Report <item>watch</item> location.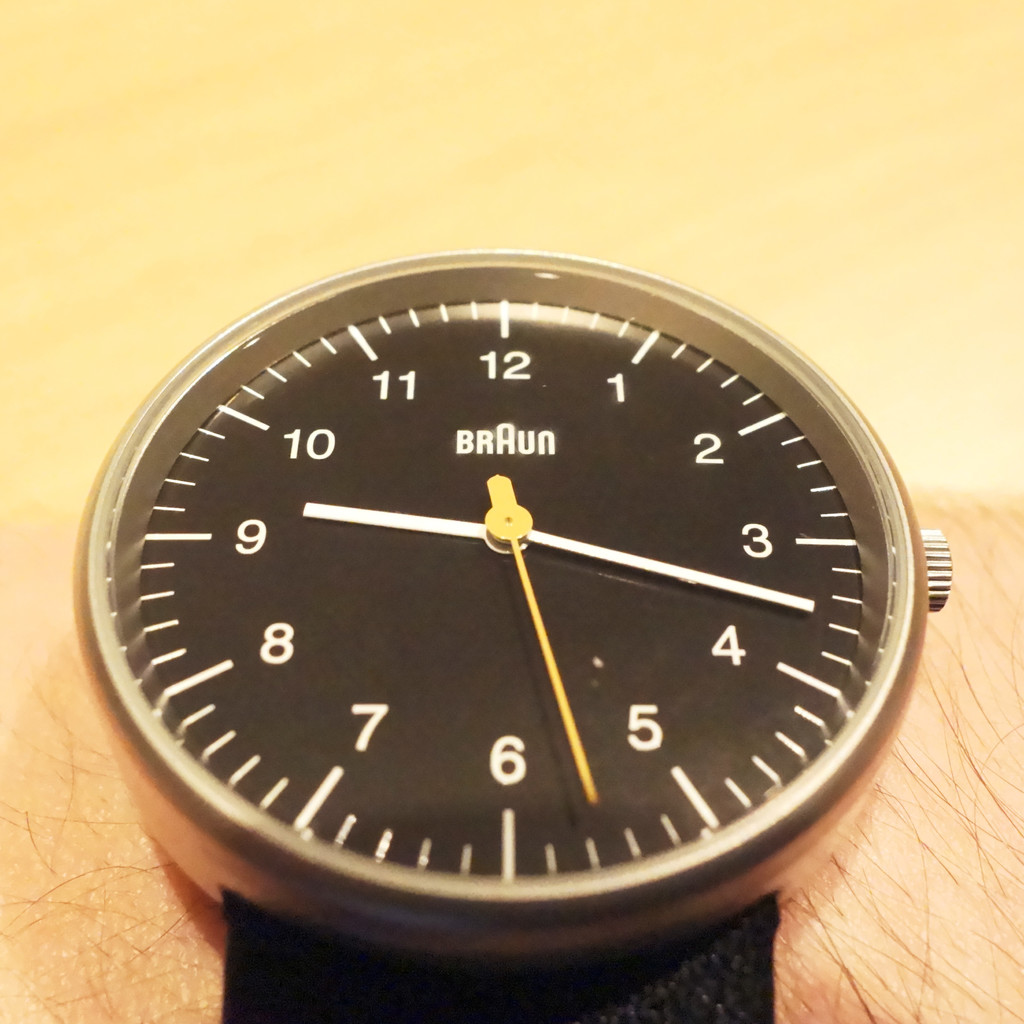
Report: <box>72,248,949,1023</box>.
